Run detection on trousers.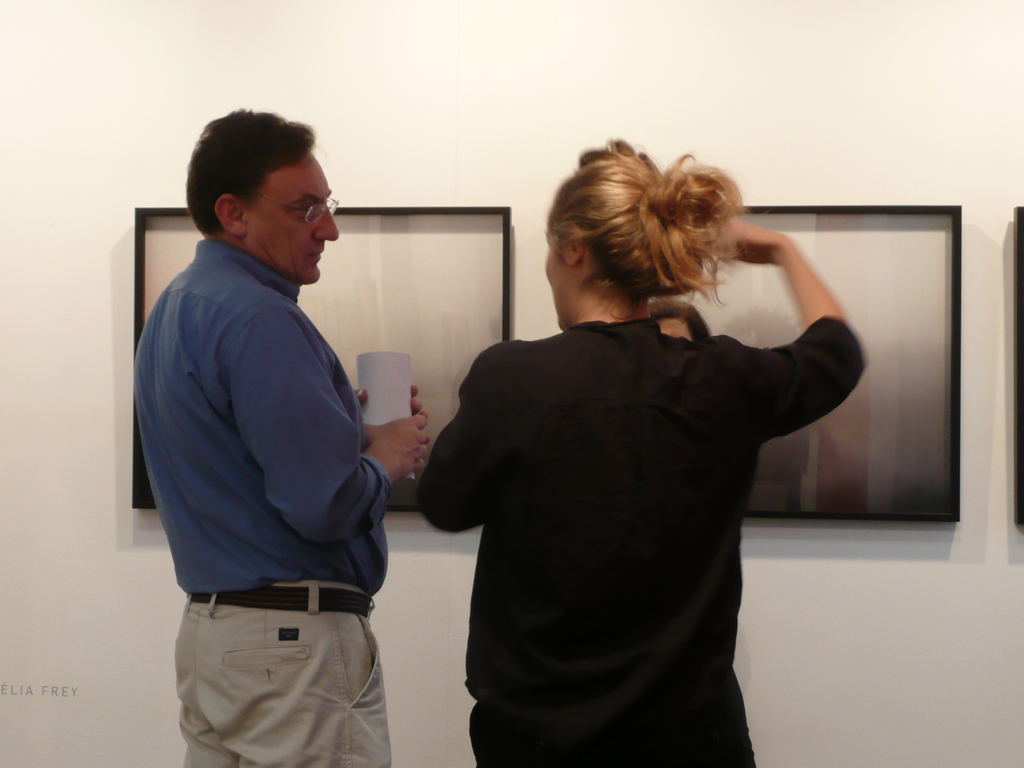
Result: 179/581/398/767.
